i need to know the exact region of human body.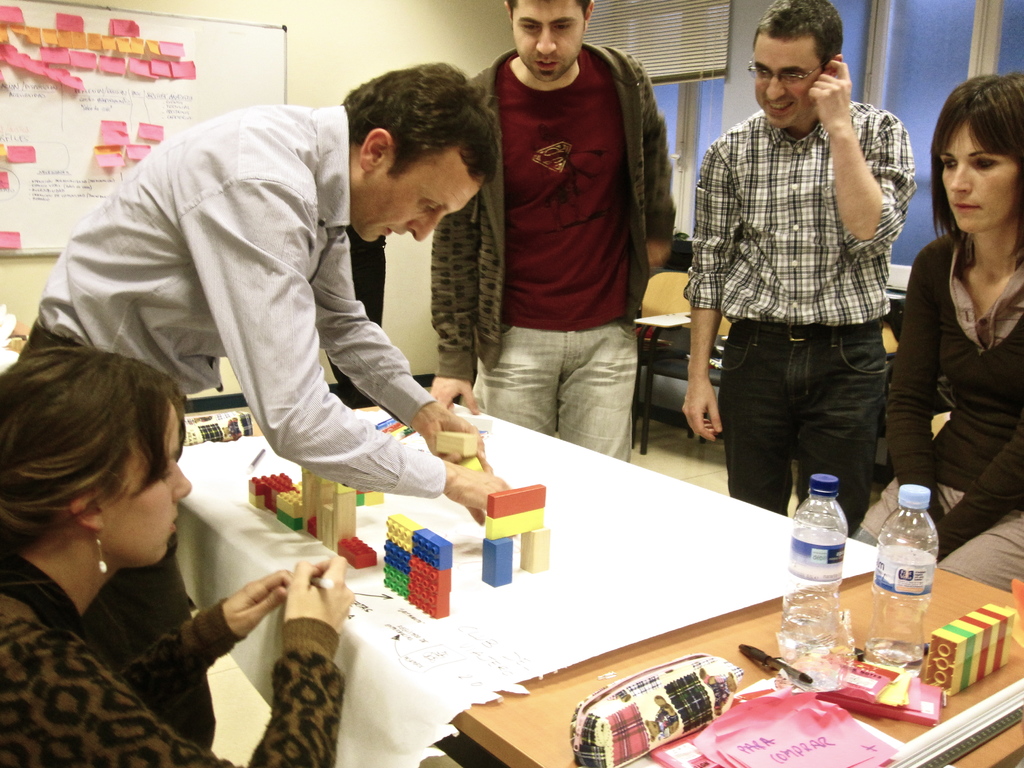
Region: bbox=(0, 331, 356, 767).
